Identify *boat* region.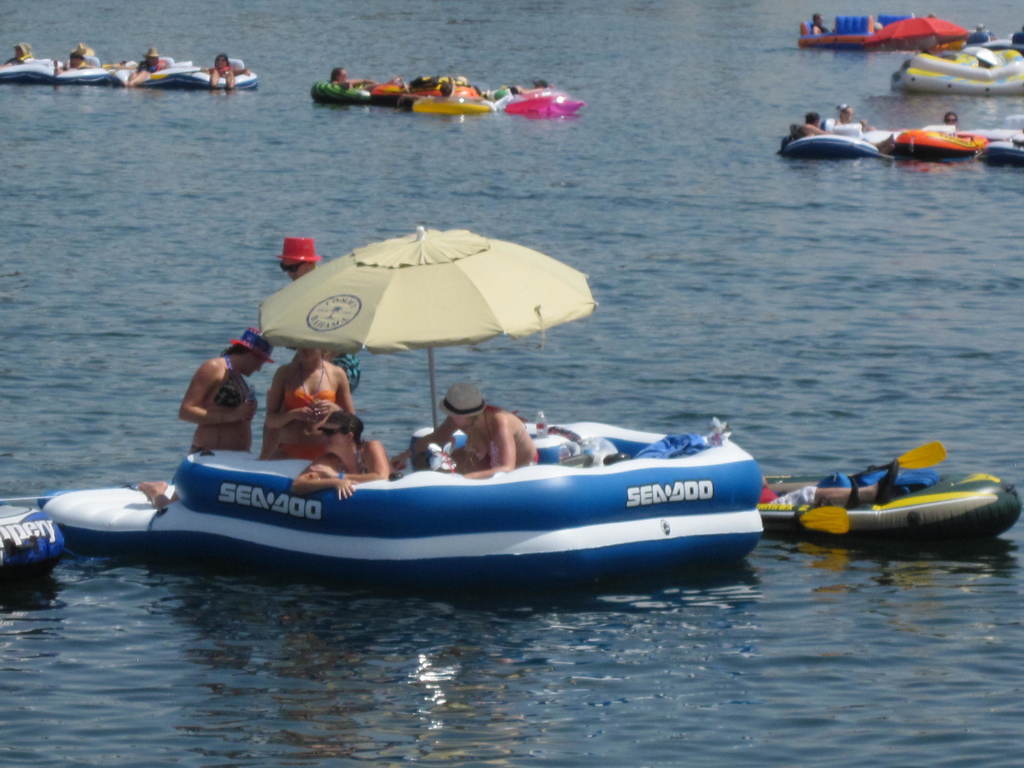
Region: x1=892 y1=27 x2=1023 y2=108.
